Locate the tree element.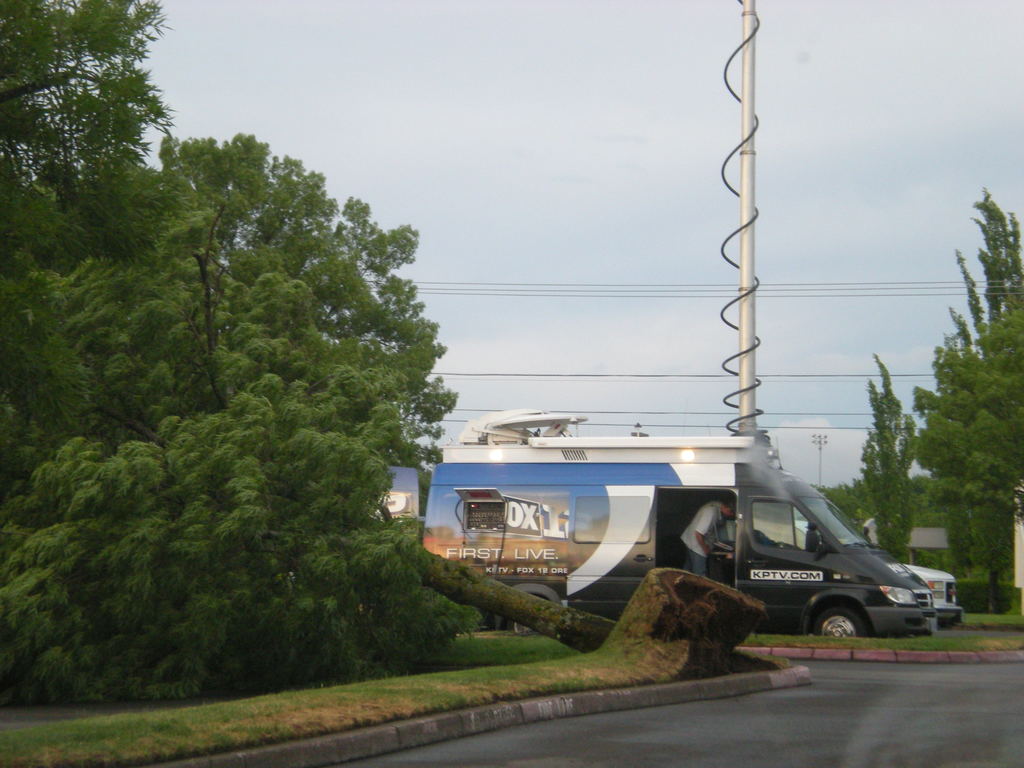
Element bbox: select_region(854, 198, 1023, 602).
